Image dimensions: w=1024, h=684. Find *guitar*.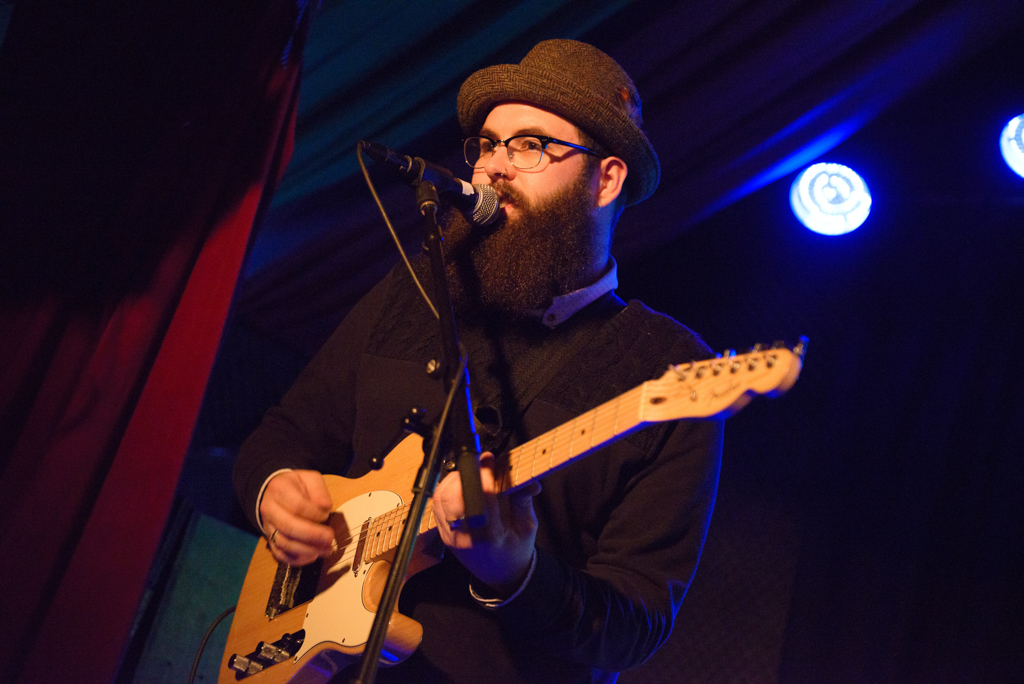
(x1=221, y1=304, x2=831, y2=652).
